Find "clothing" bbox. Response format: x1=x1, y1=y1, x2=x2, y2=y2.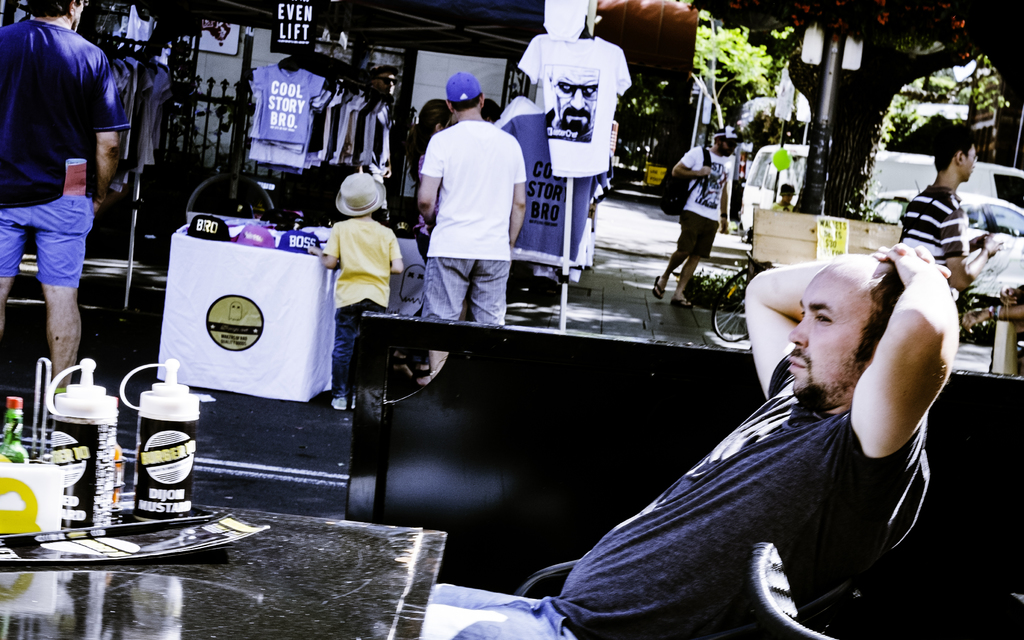
x1=894, y1=187, x2=961, y2=262.
